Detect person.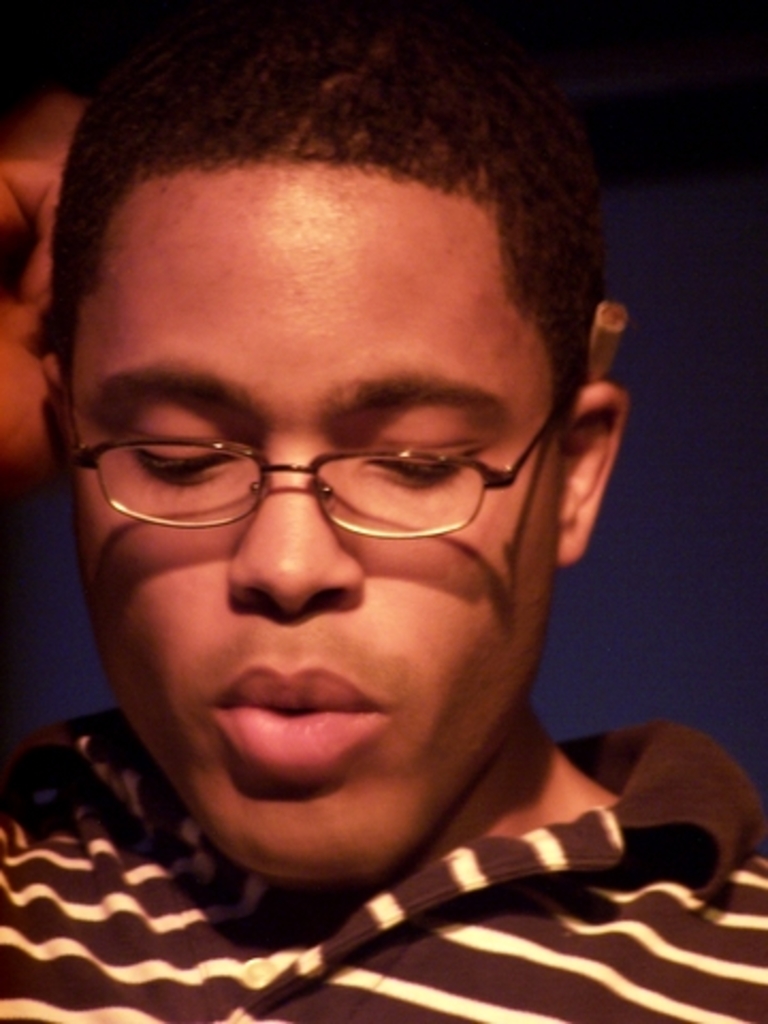
Detected at x1=0, y1=0, x2=730, y2=1020.
